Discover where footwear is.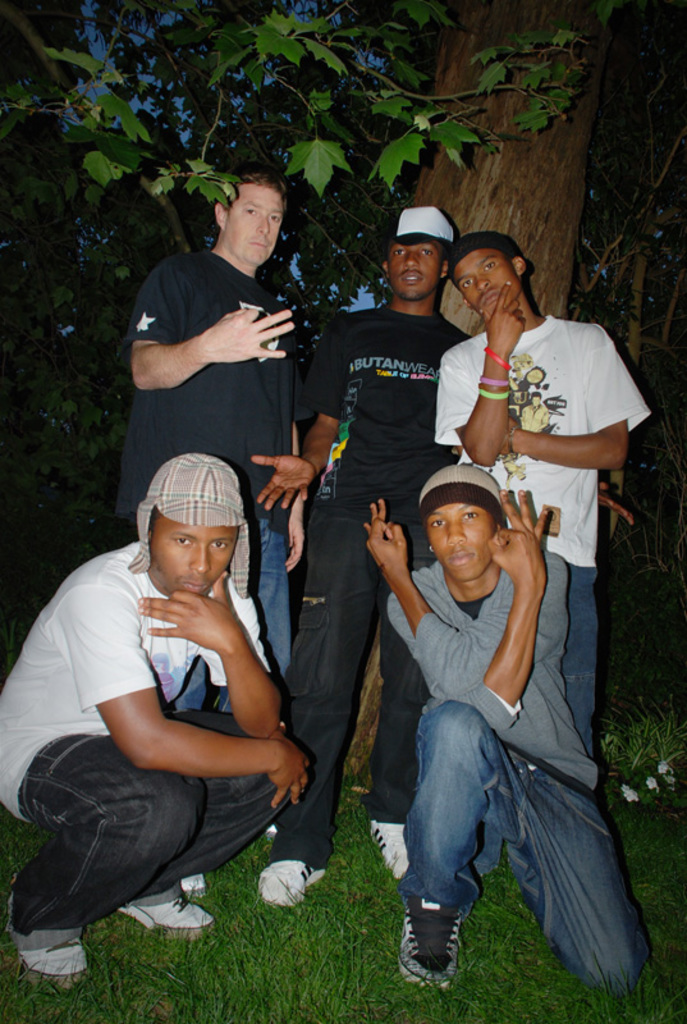
Discovered at detection(363, 813, 408, 884).
